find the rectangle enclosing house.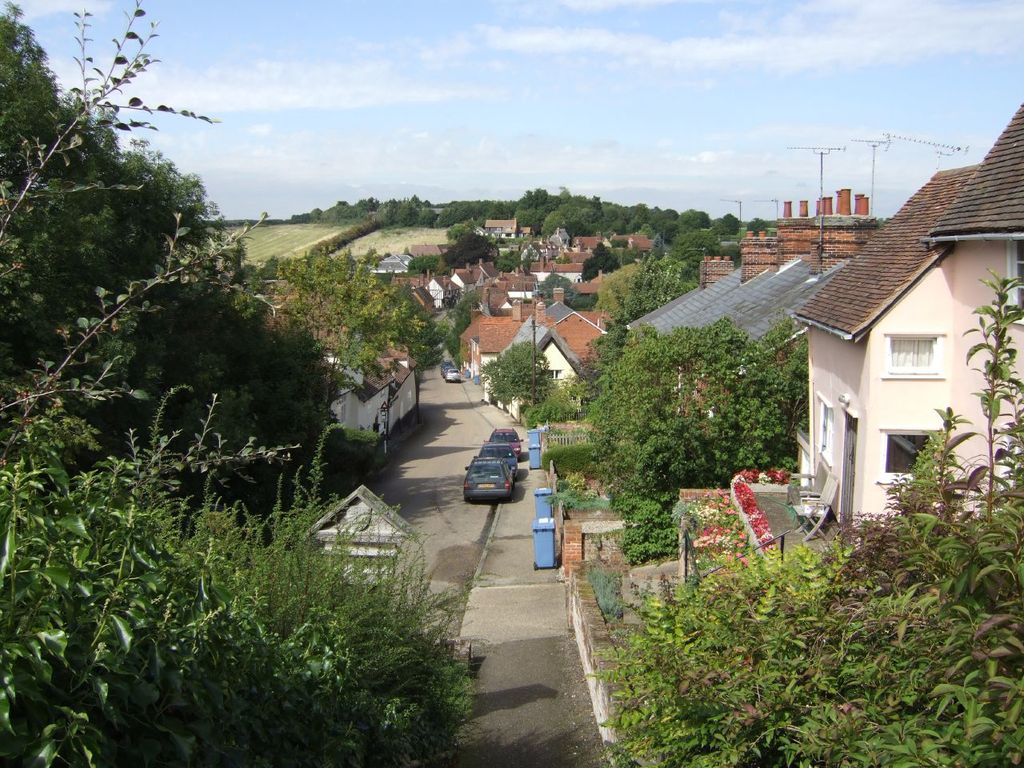
box(347, 358, 398, 446).
